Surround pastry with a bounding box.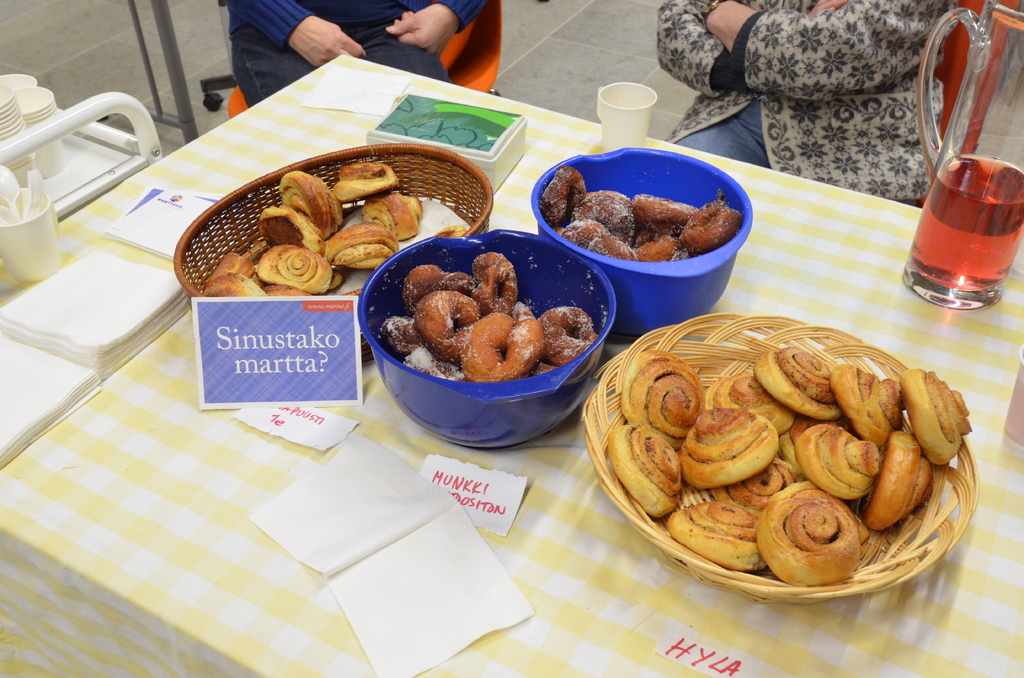
BBox(280, 170, 346, 234).
